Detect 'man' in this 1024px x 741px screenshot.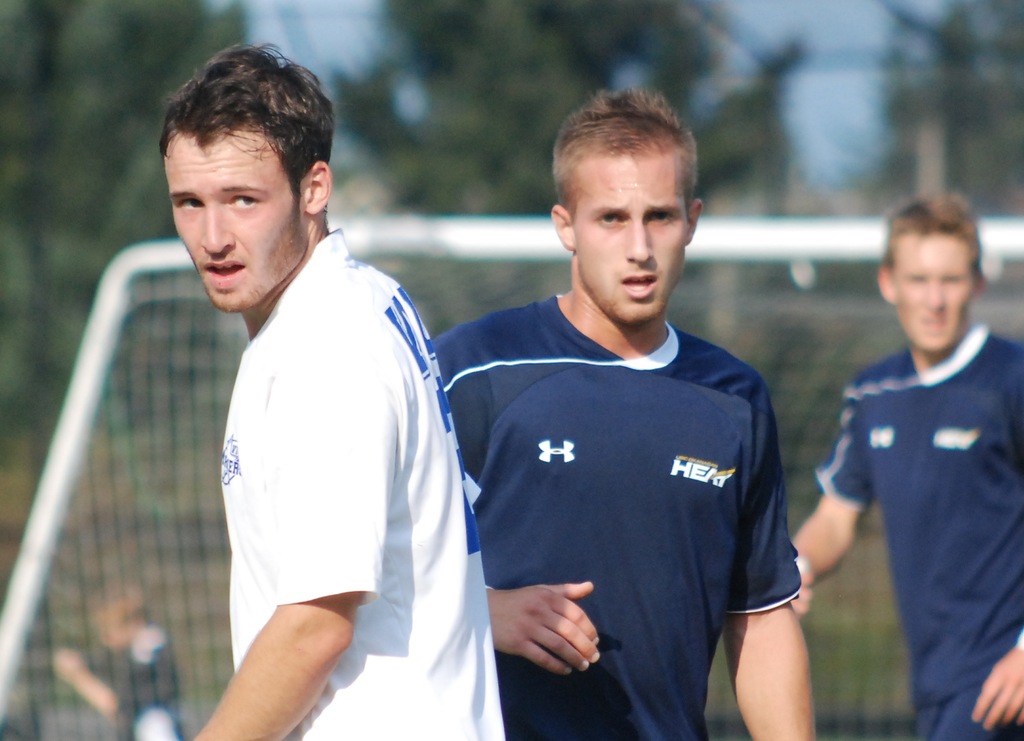
Detection: rect(430, 85, 816, 740).
